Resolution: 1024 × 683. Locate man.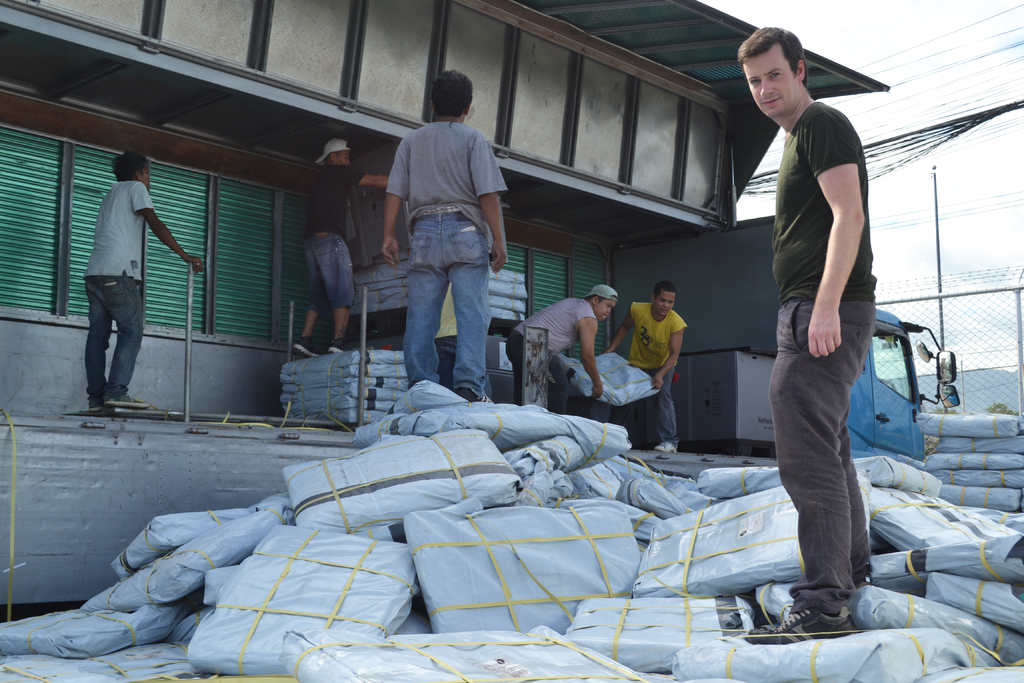
(x1=728, y1=24, x2=879, y2=651).
